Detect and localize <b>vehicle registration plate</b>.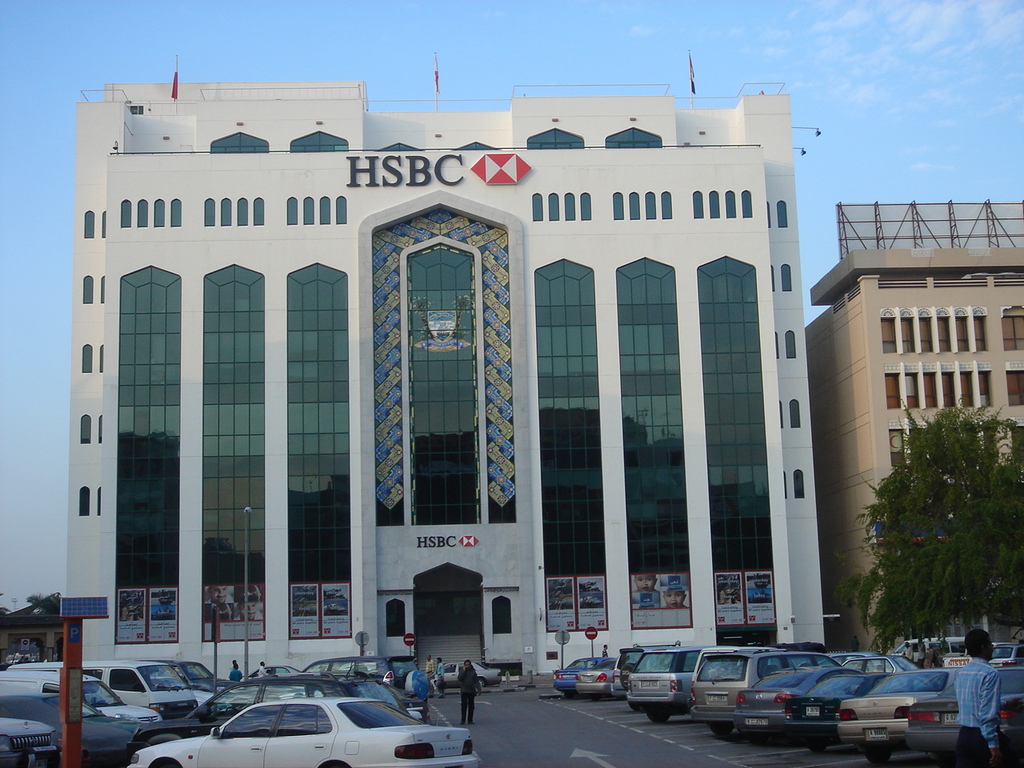
Localized at left=442, top=742, right=464, bottom=758.
